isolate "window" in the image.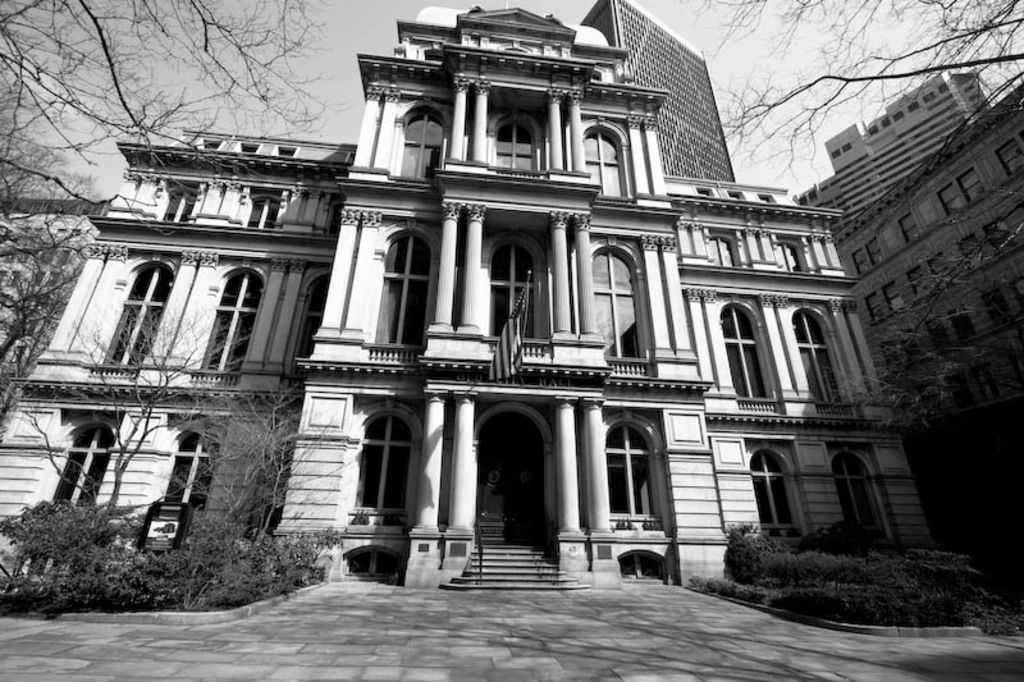
Isolated region: crop(906, 265, 928, 302).
